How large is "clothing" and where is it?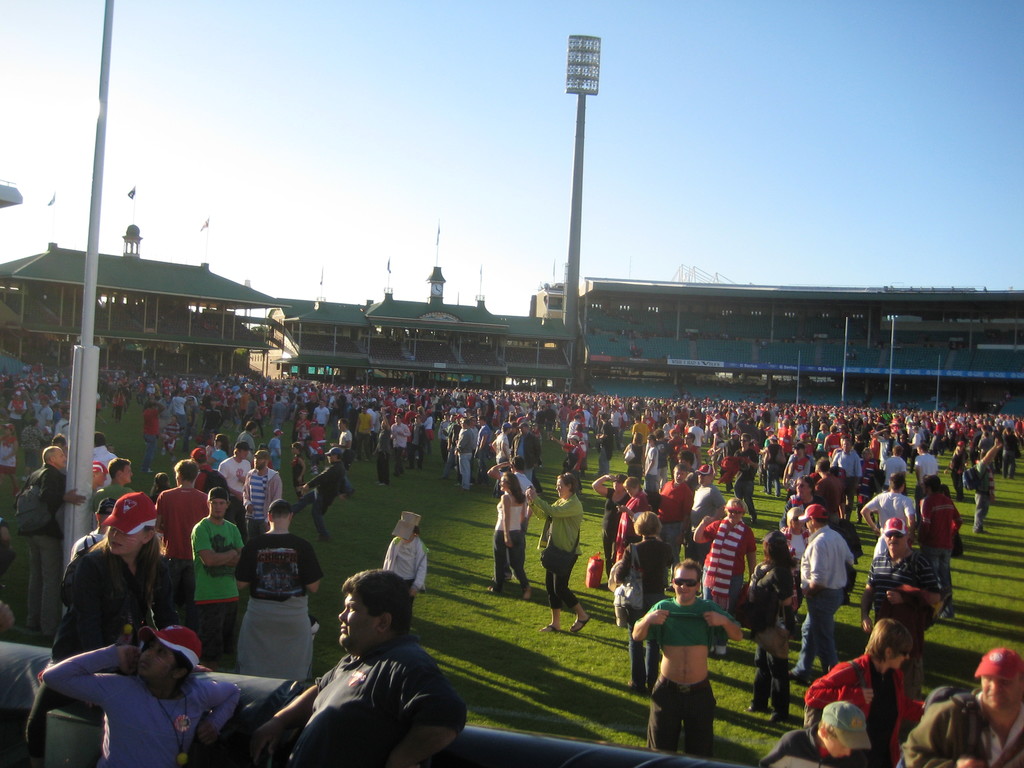
Bounding box: bbox=(26, 536, 182, 744).
